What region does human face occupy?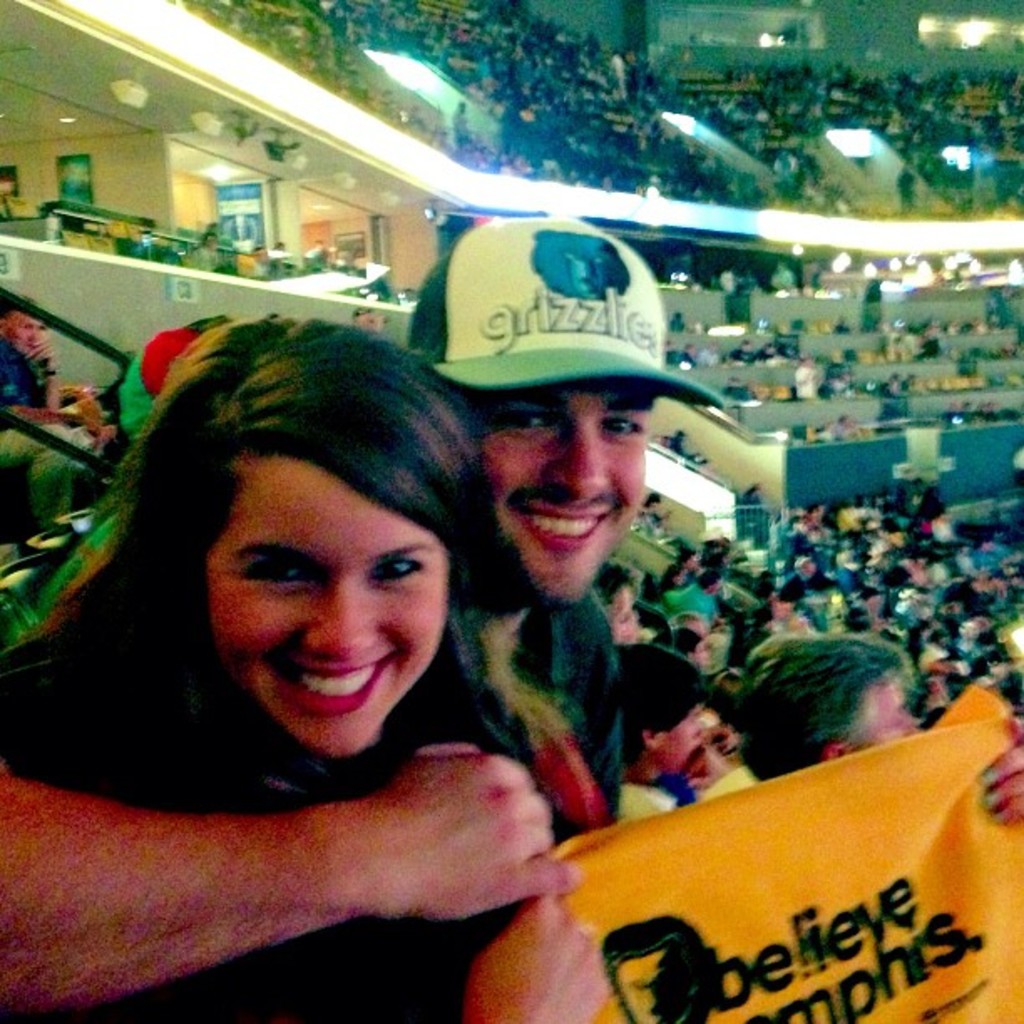
pyautogui.locateOnScreen(479, 380, 651, 602).
